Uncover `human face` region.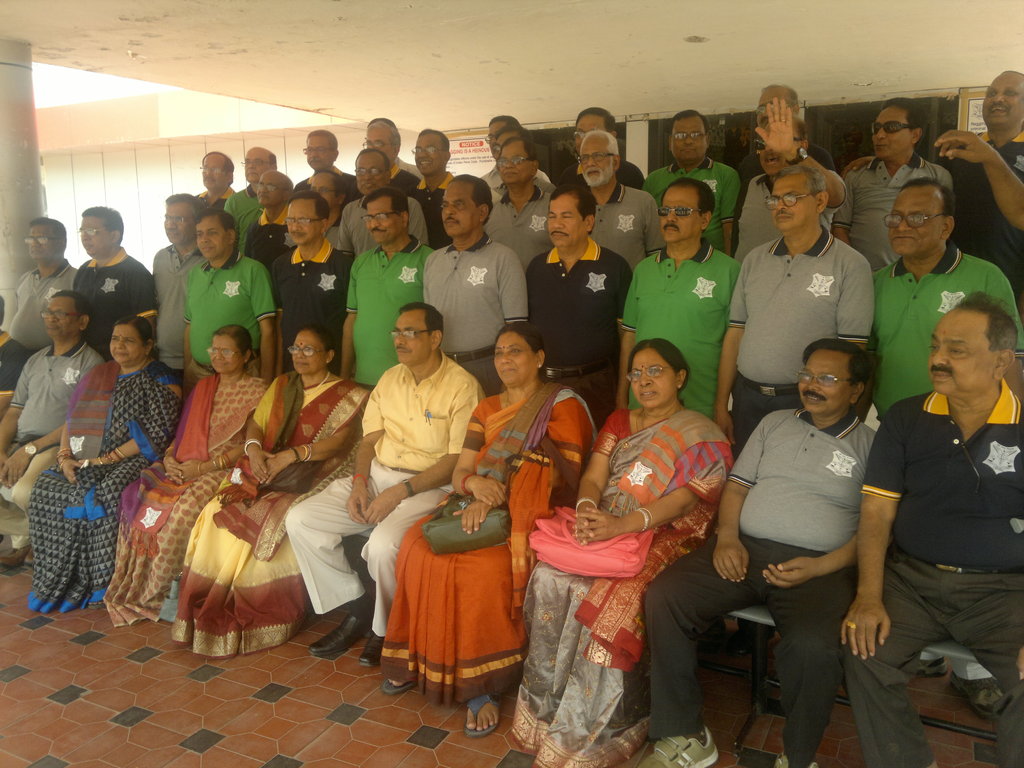
Uncovered: rect(287, 201, 321, 243).
